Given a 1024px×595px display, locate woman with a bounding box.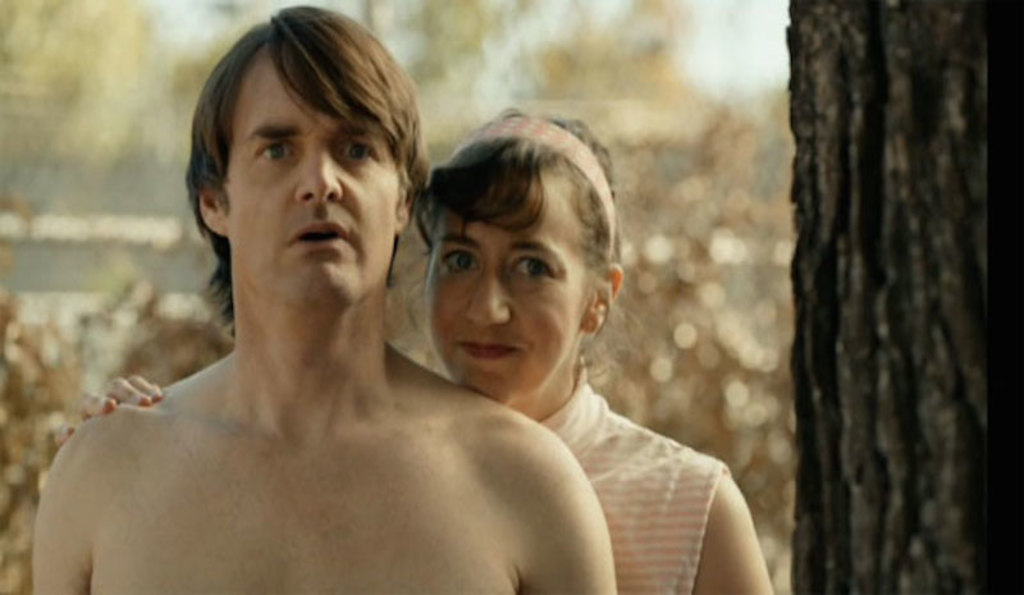
Located: {"left": 50, "top": 96, "right": 776, "bottom": 594}.
